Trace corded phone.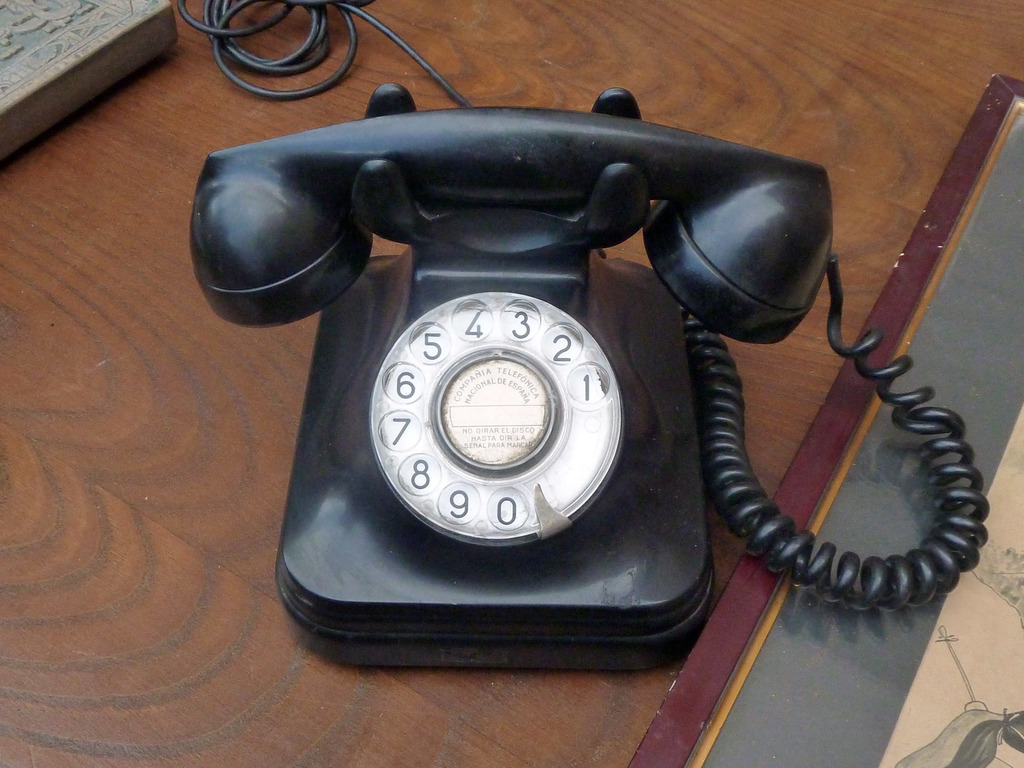
Traced to left=184, top=77, right=991, bottom=694.
